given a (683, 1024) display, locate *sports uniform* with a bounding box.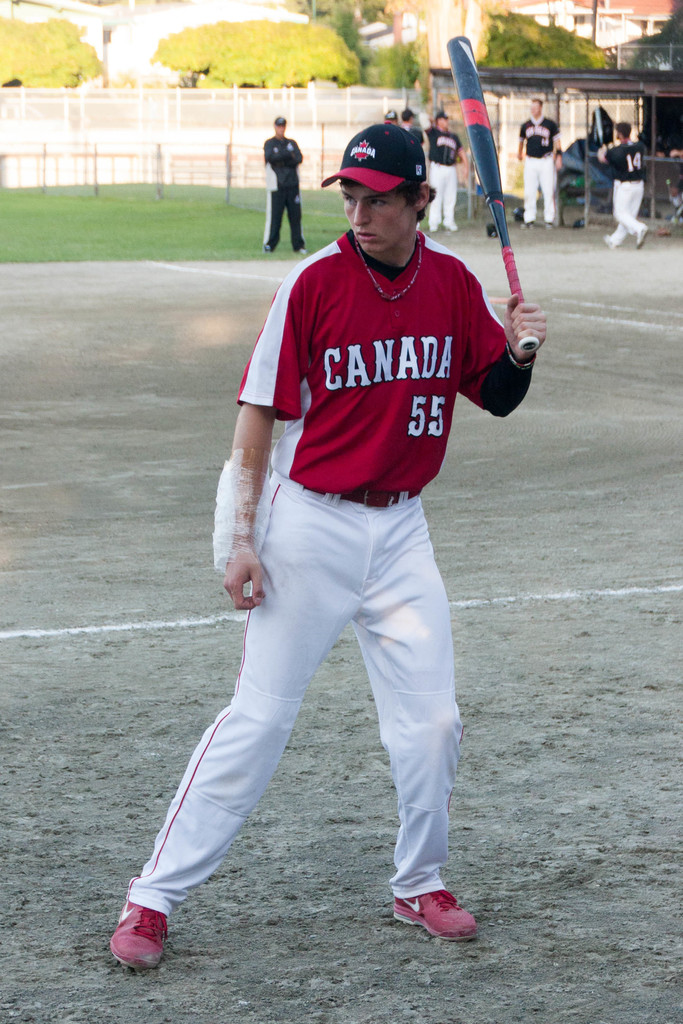
Located: detection(605, 141, 651, 248).
